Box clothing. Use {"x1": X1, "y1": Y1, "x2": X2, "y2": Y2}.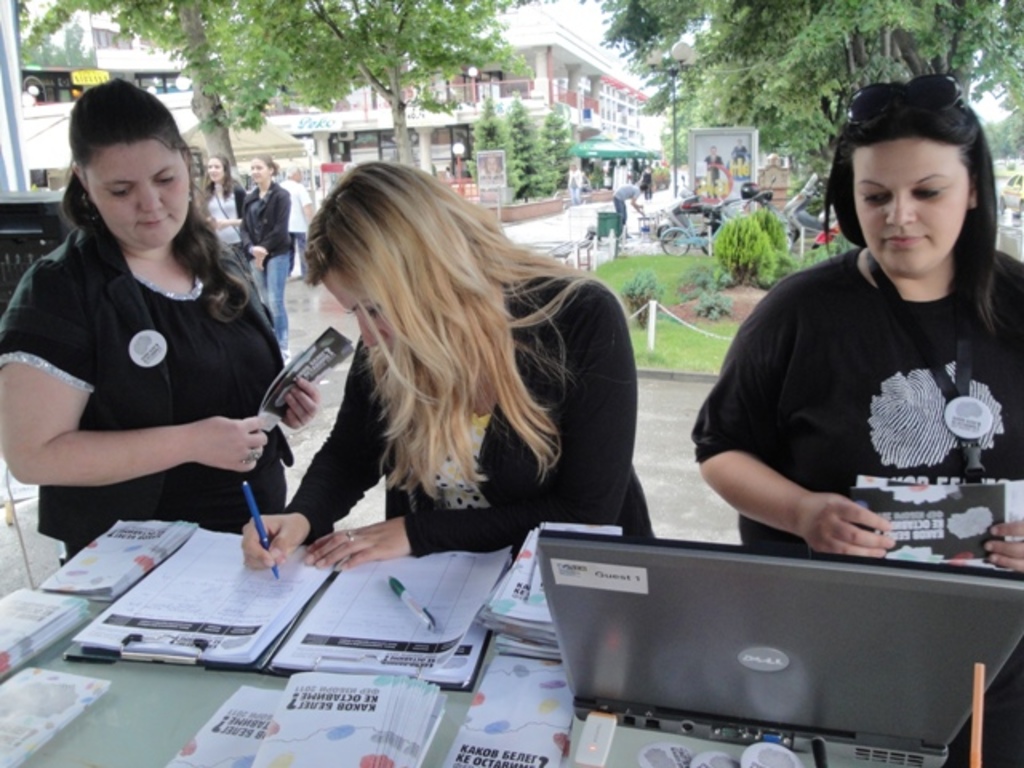
{"x1": 664, "y1": 232, "x2": 1022, "y2": 765}.
